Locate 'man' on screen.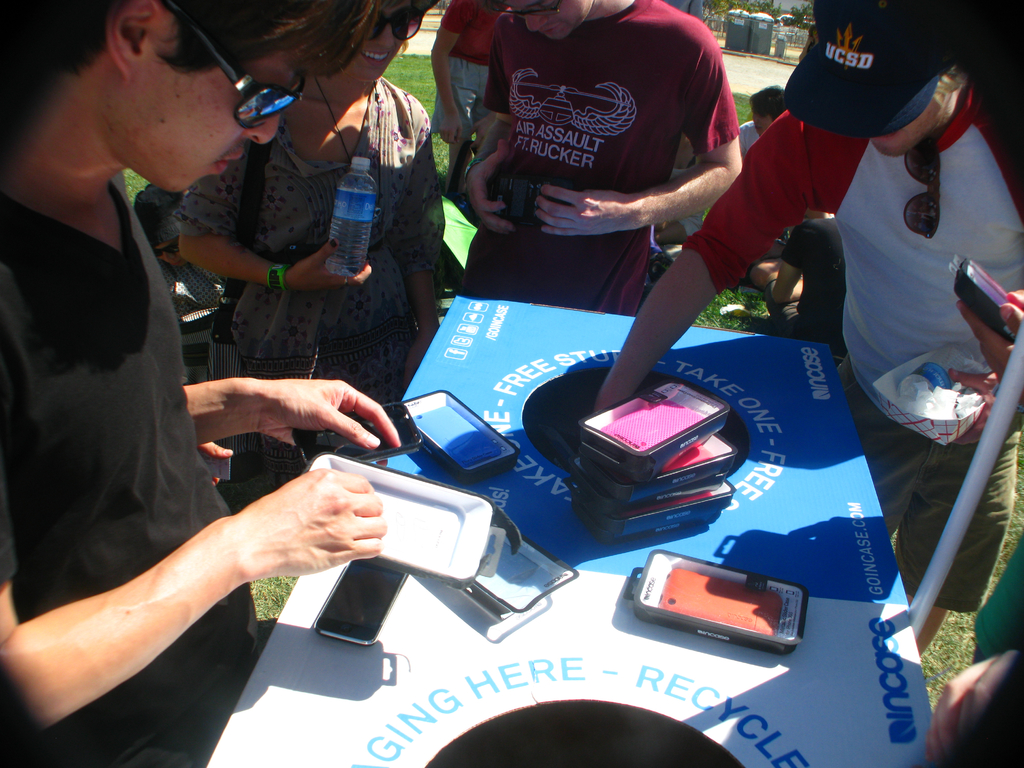
On screen at crop(763, 212, 847, 365).
